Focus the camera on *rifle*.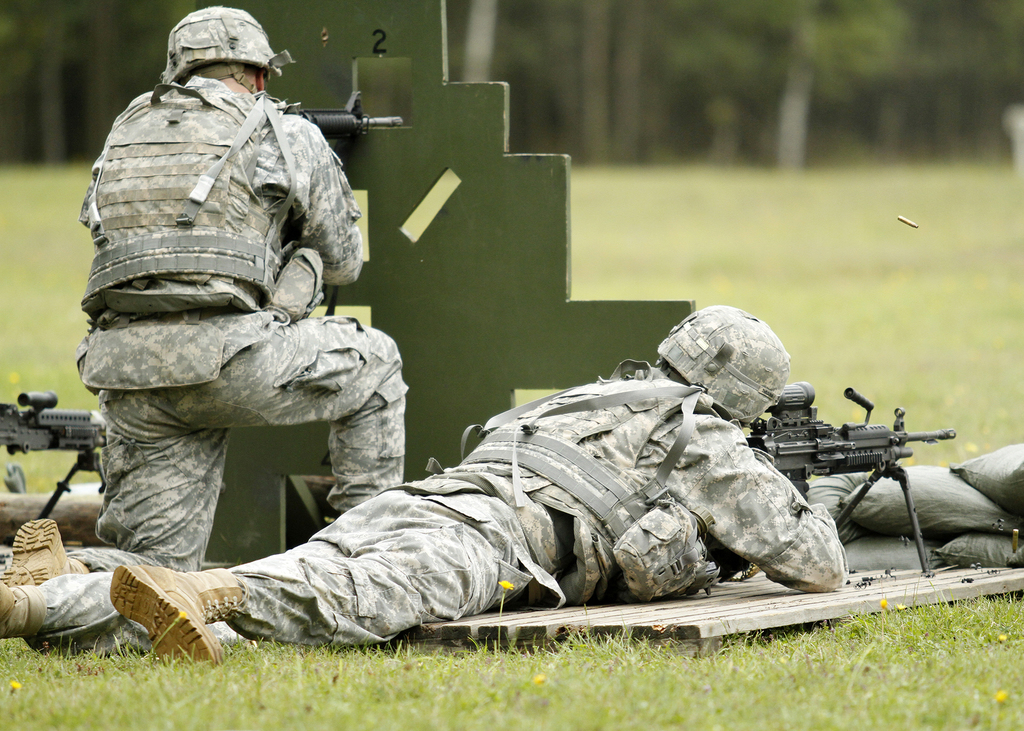
Focus region: x1=0 y1=387 x2=118 y2=479.
